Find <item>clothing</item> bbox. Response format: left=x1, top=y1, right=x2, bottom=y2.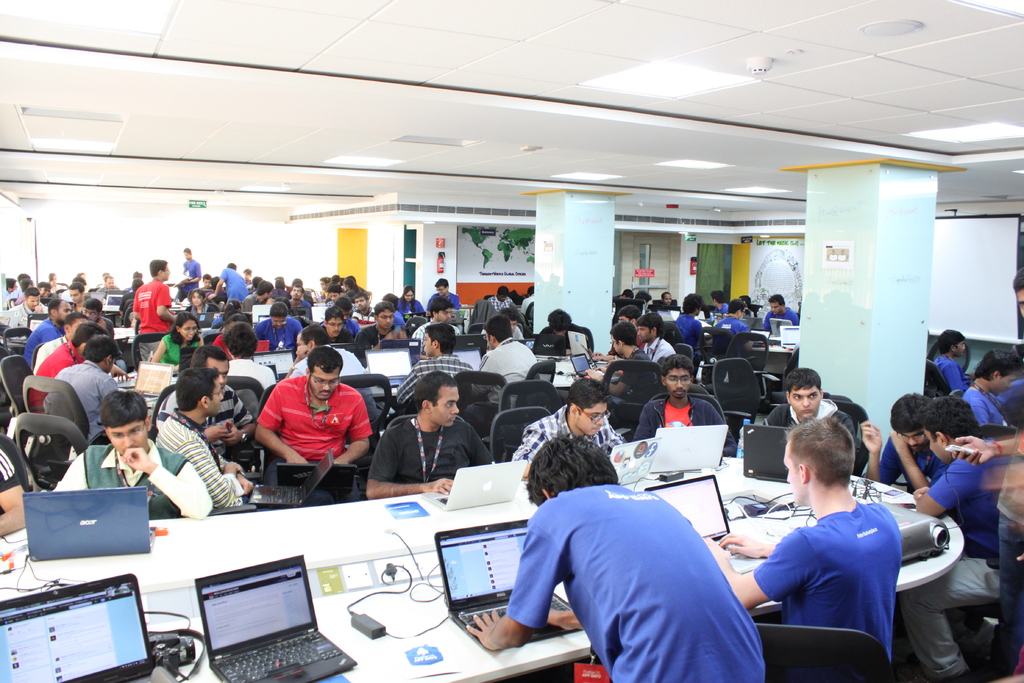
left=505, top=400, right=630, bottom=480.
